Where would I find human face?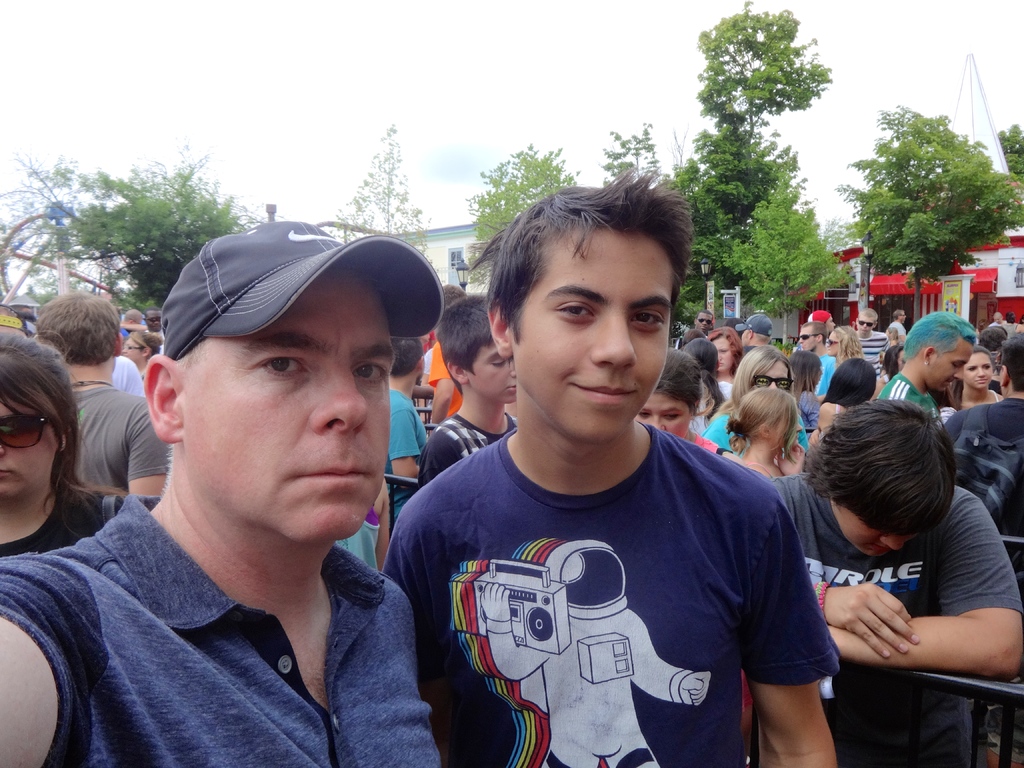
At rect(962, 349, 989, 388).
